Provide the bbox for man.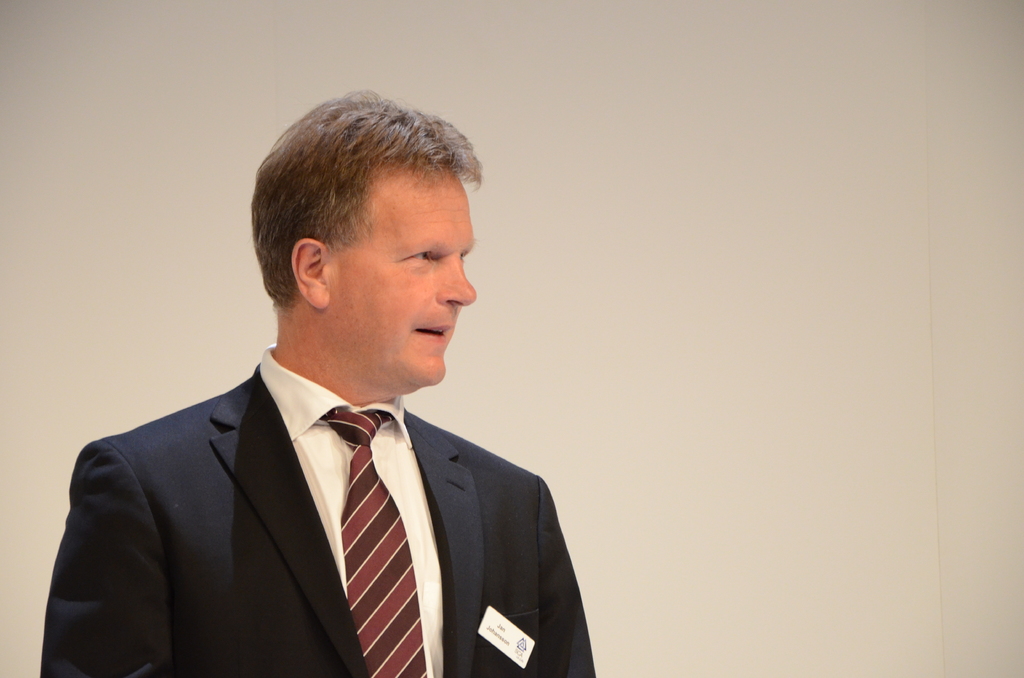
(56, 127, 605, 671).
